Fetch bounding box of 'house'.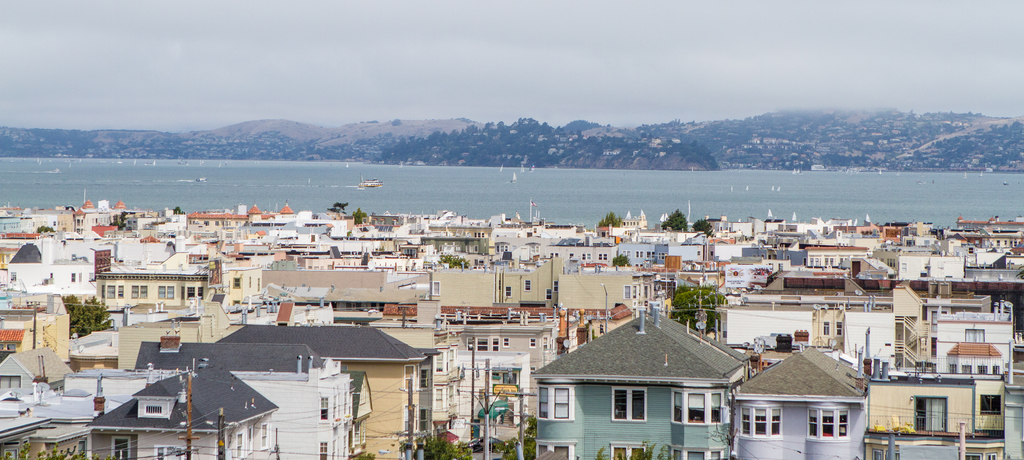
Bbox: l=425, t=268, r=513, b=318.
